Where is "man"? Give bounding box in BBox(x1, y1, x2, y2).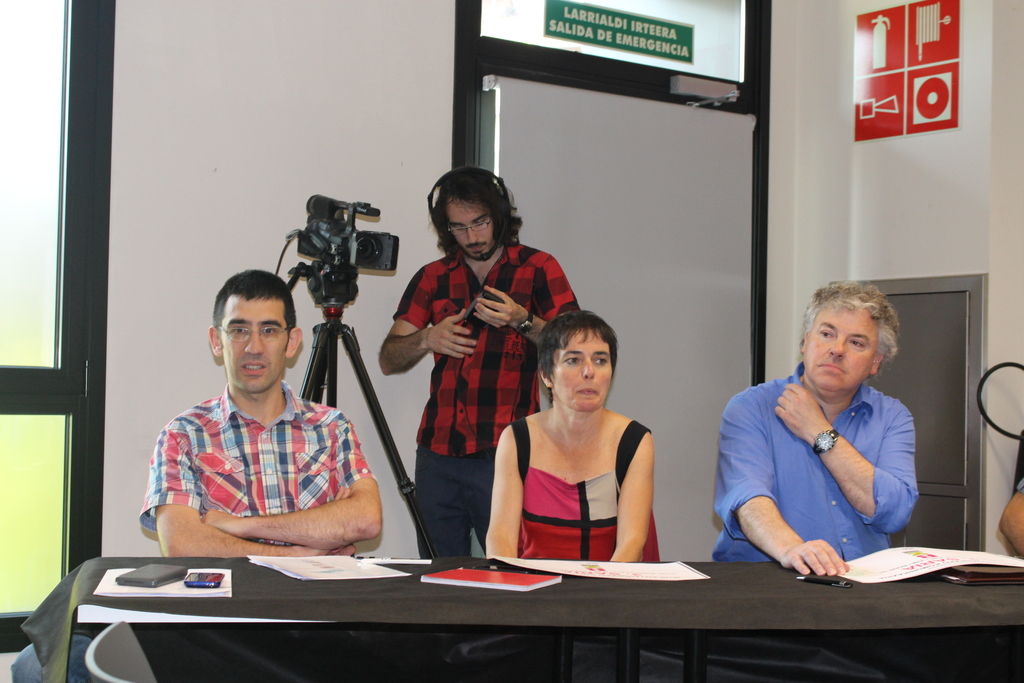
BBox(134, 272, 379, 579).
